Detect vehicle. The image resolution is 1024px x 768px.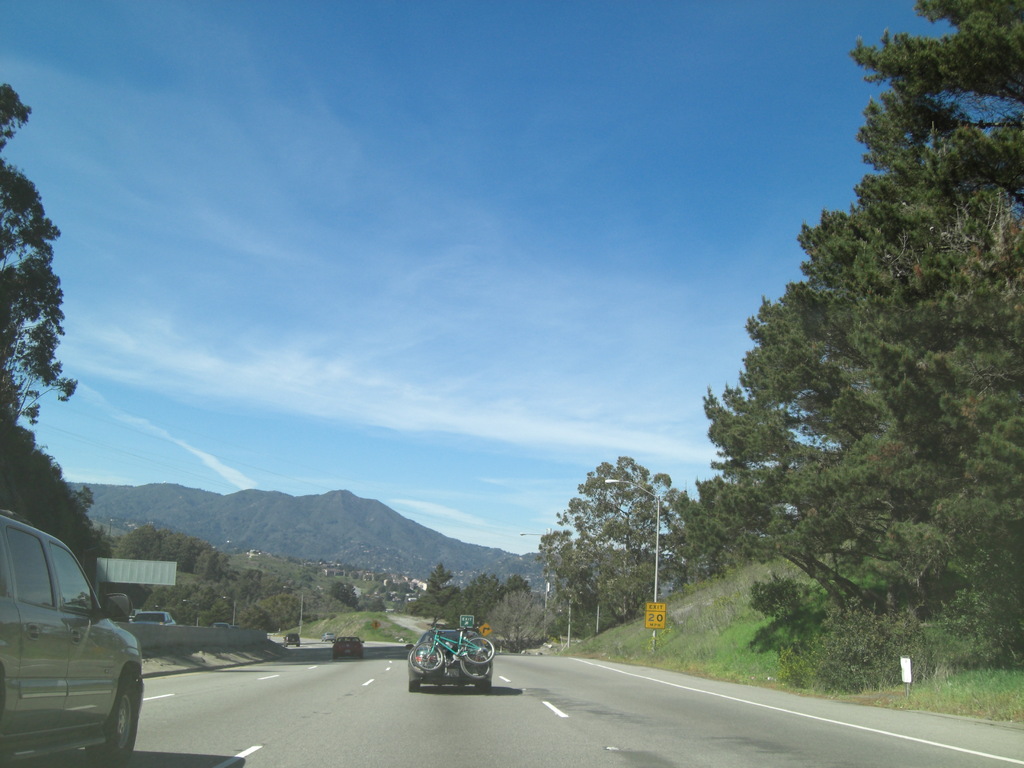
(left=211, top=621, right=232, bottom=628).
